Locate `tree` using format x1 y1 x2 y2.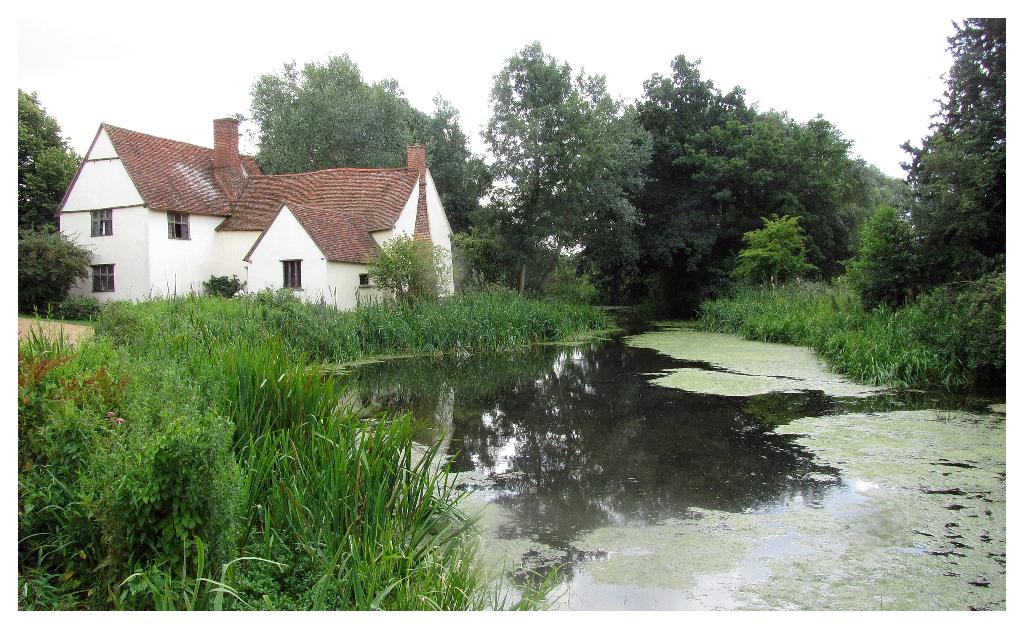
908 131 1008 306.
